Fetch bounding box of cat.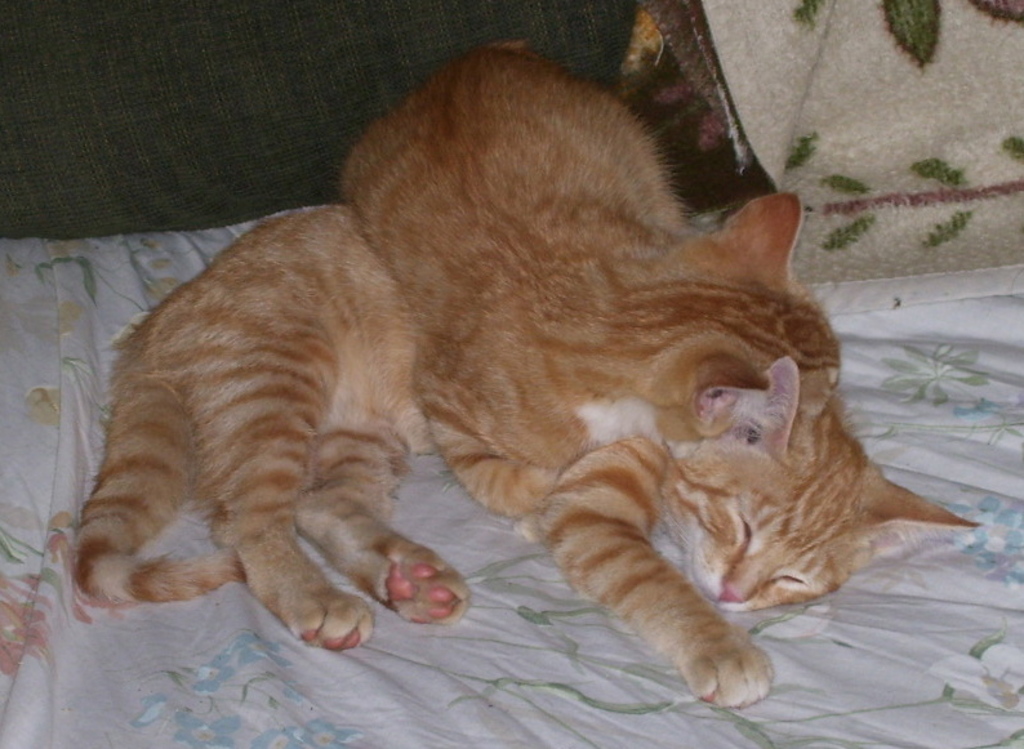
Bbox: 335,37,842,520.
